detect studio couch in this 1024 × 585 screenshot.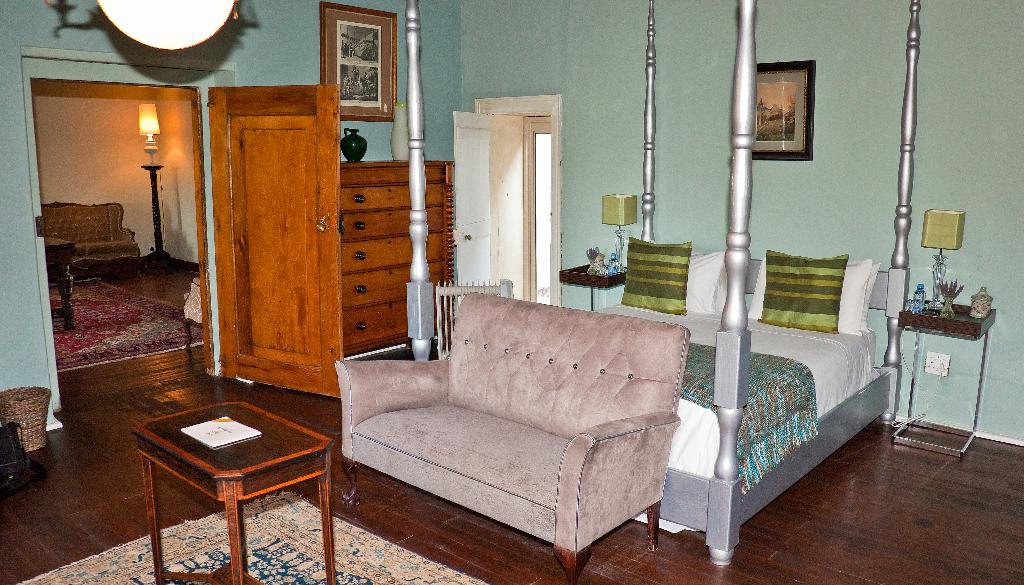
Detection: [328,294,712,583].
